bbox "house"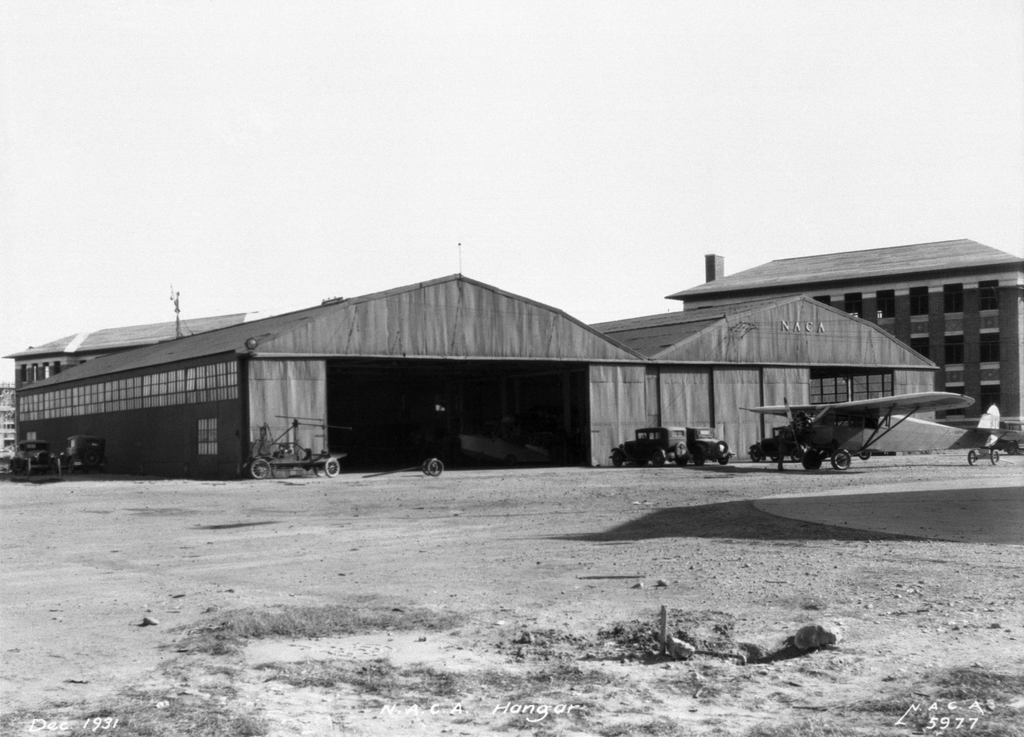
crop(3, 311, 246, 467)
